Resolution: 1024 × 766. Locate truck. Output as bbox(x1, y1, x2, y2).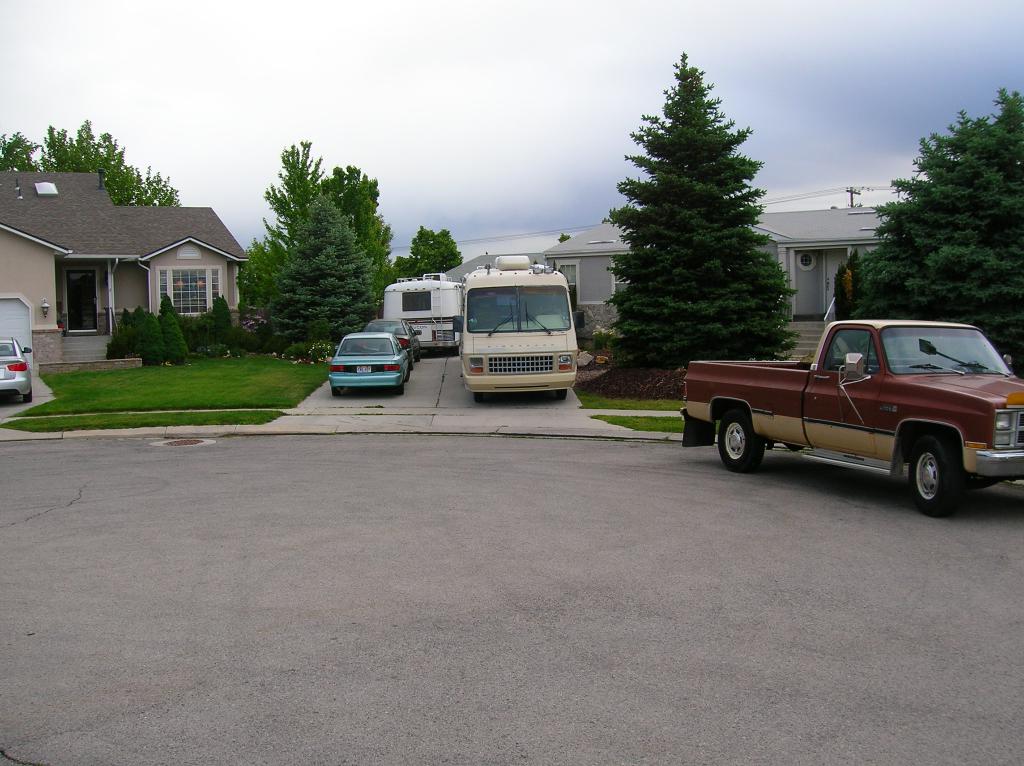
bbox(387, 268, 464, 356).
